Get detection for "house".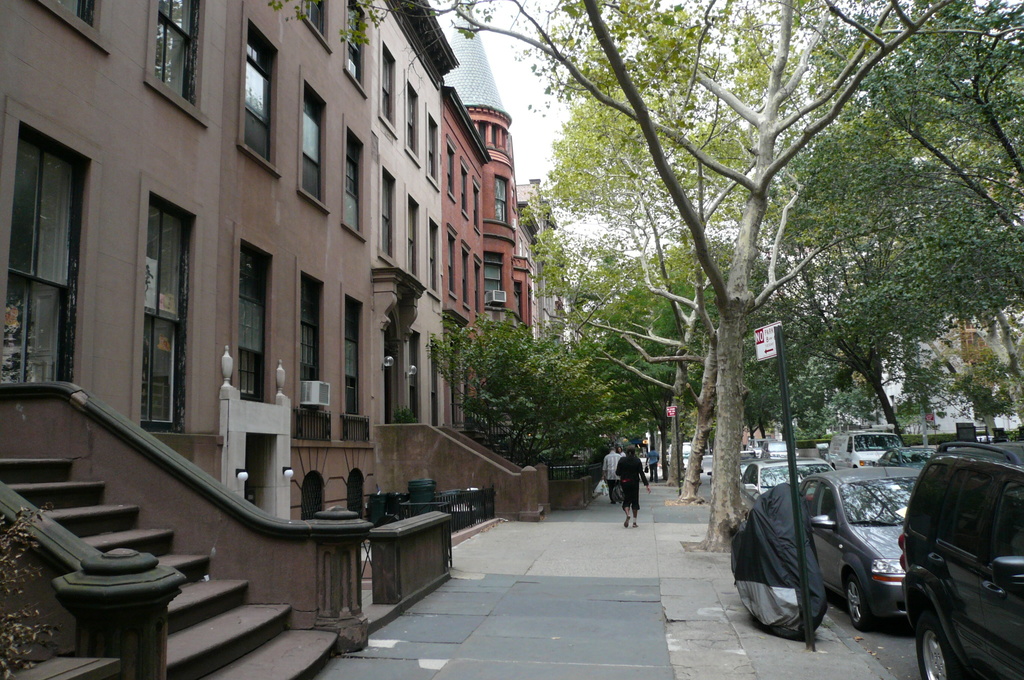
Detection: 22:0:604:628.
